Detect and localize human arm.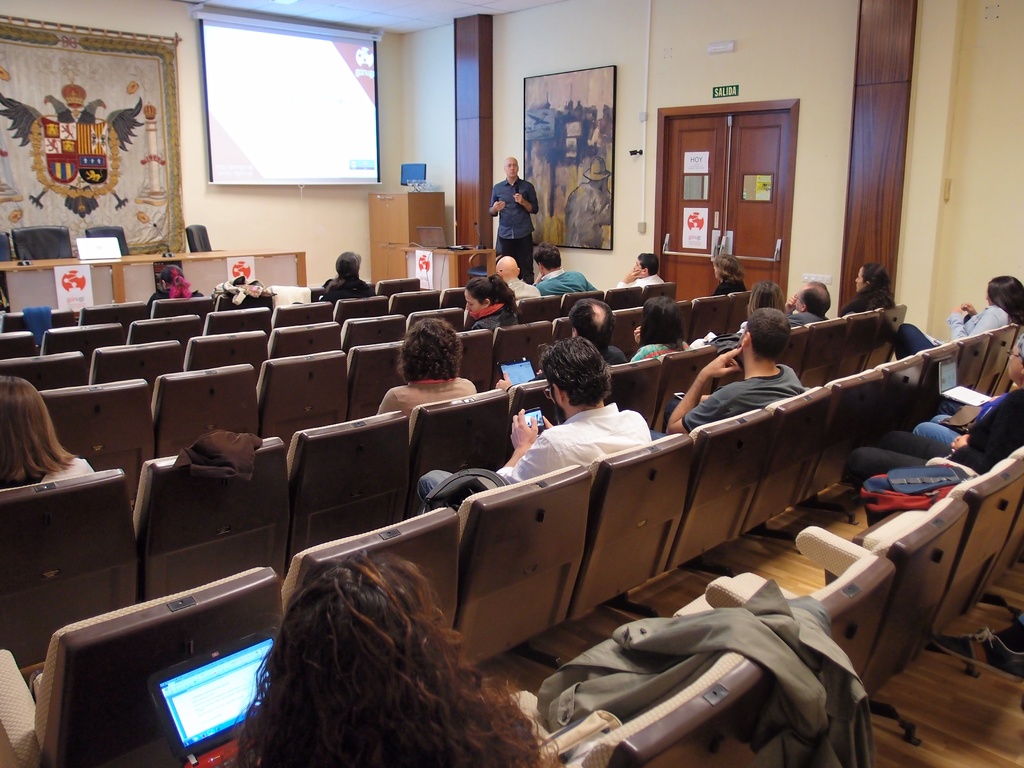
Localized at <box>949,430,973,454</box>.
